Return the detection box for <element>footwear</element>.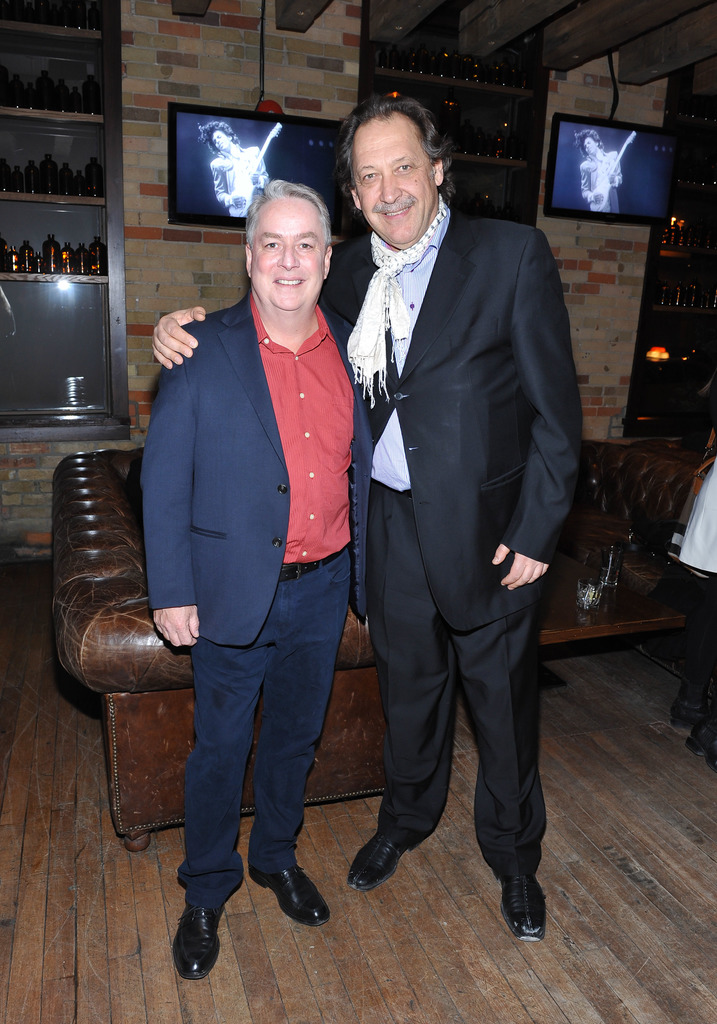
342, 826, 418, 893.
